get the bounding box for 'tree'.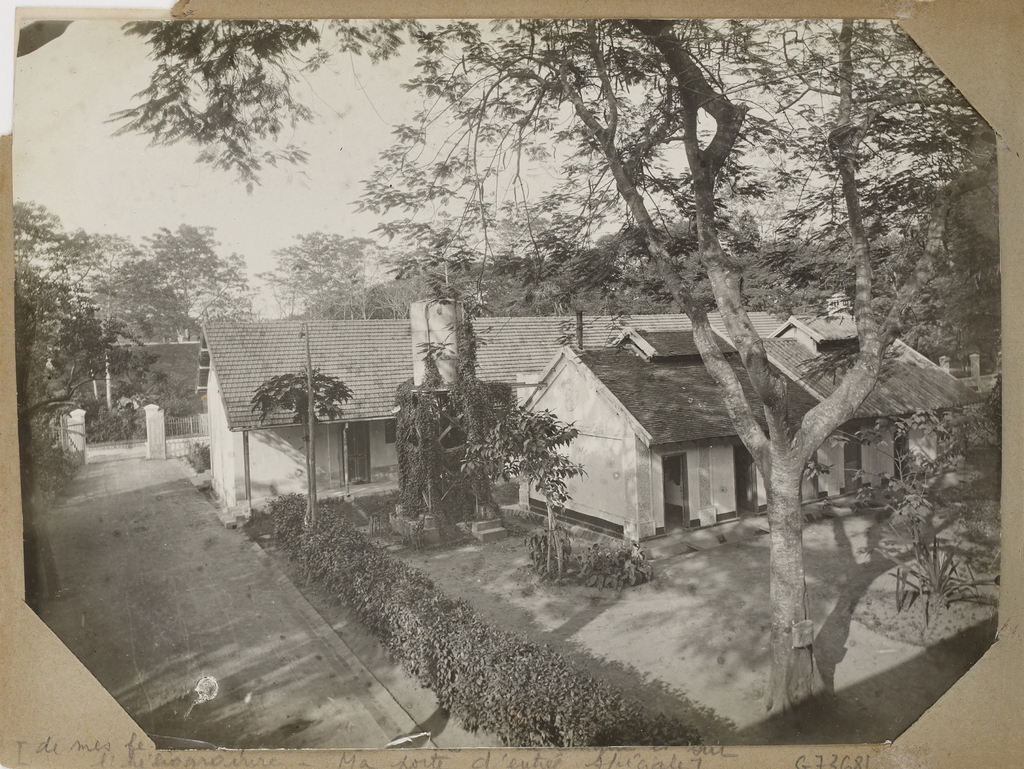
244:361:356:536.
